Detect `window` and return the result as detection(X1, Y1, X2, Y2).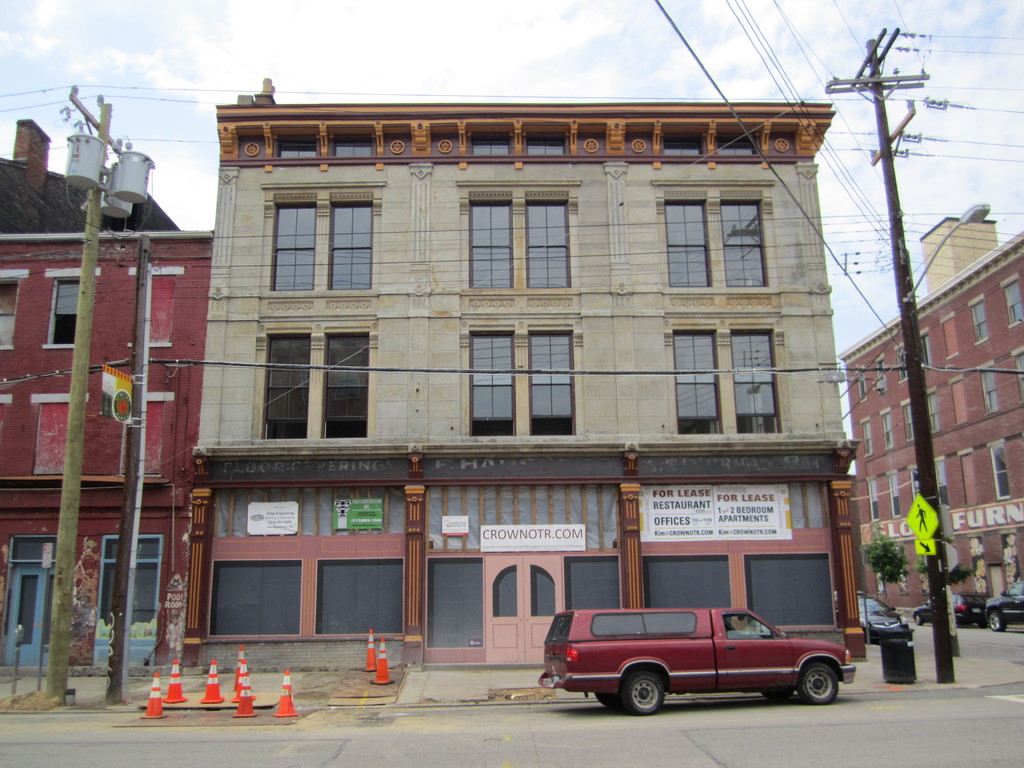
detection(860, 417, 870, 458).
